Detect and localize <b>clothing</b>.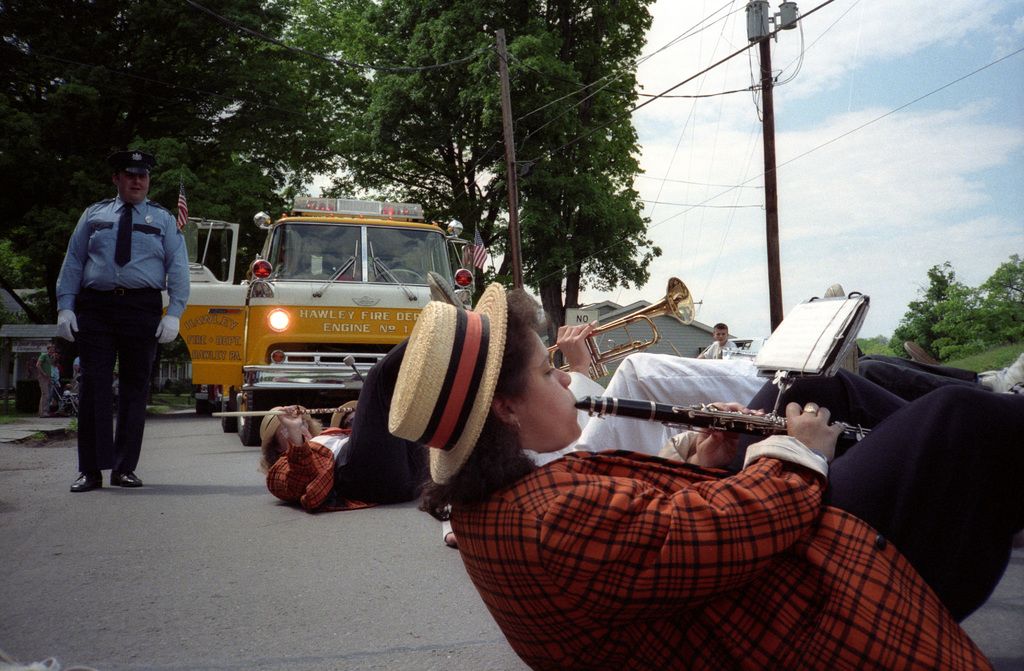
Localized at 447, 359, 1023, 670.
